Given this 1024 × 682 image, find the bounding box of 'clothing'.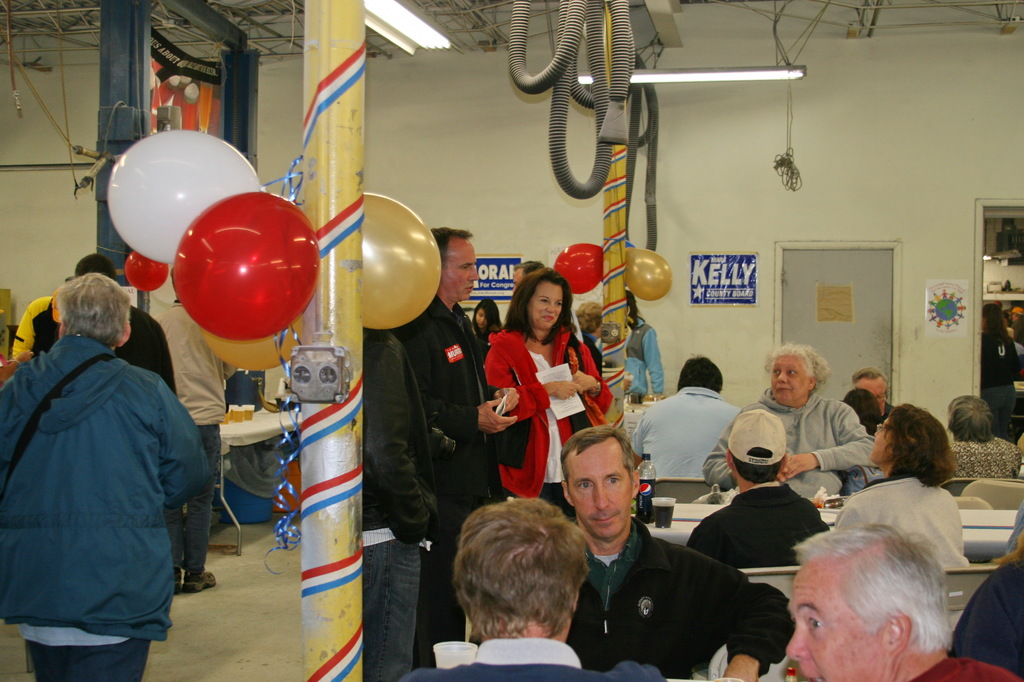
392:295:494:671.
